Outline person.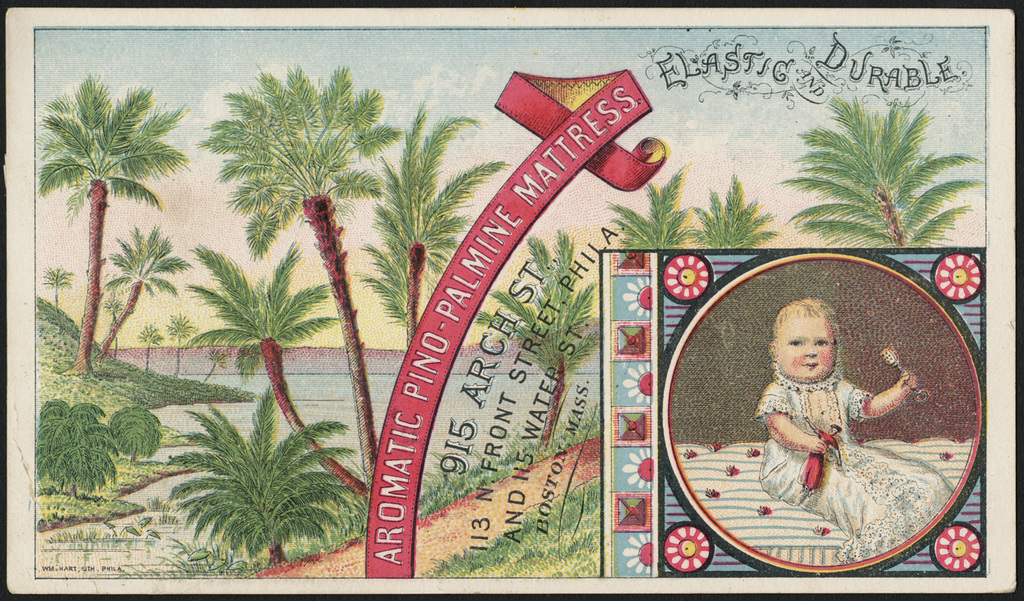
Outline: Rect(757, 288, 900, 542).
